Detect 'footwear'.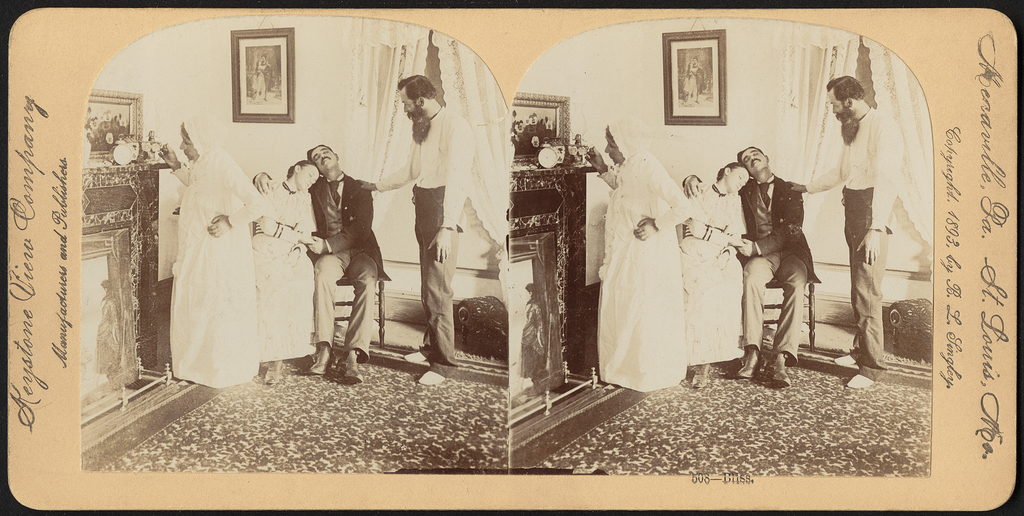
Detected at 408/347/434/359.
